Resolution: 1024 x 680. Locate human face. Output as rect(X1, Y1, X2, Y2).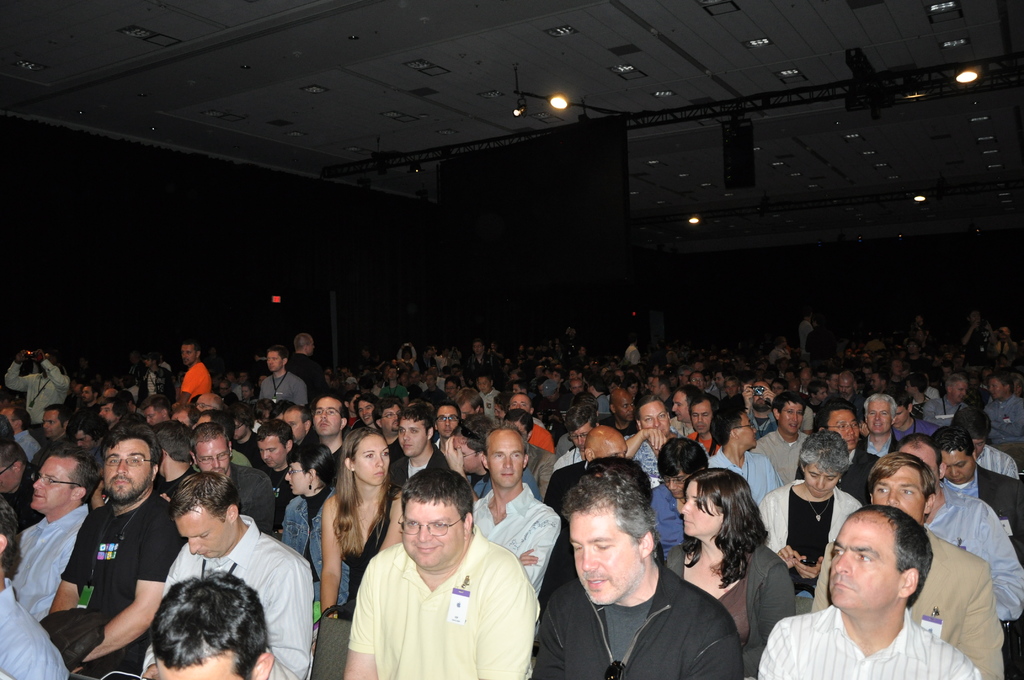
rect(615, 392, 635, 418).
